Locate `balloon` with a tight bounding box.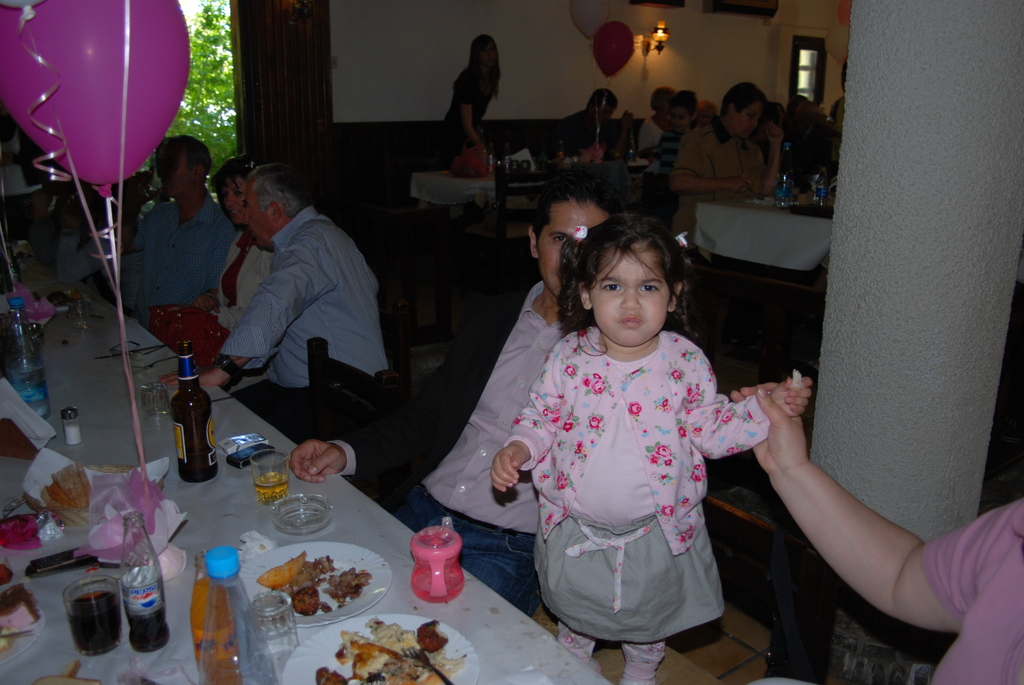
region(822, 19, 850, 68).
